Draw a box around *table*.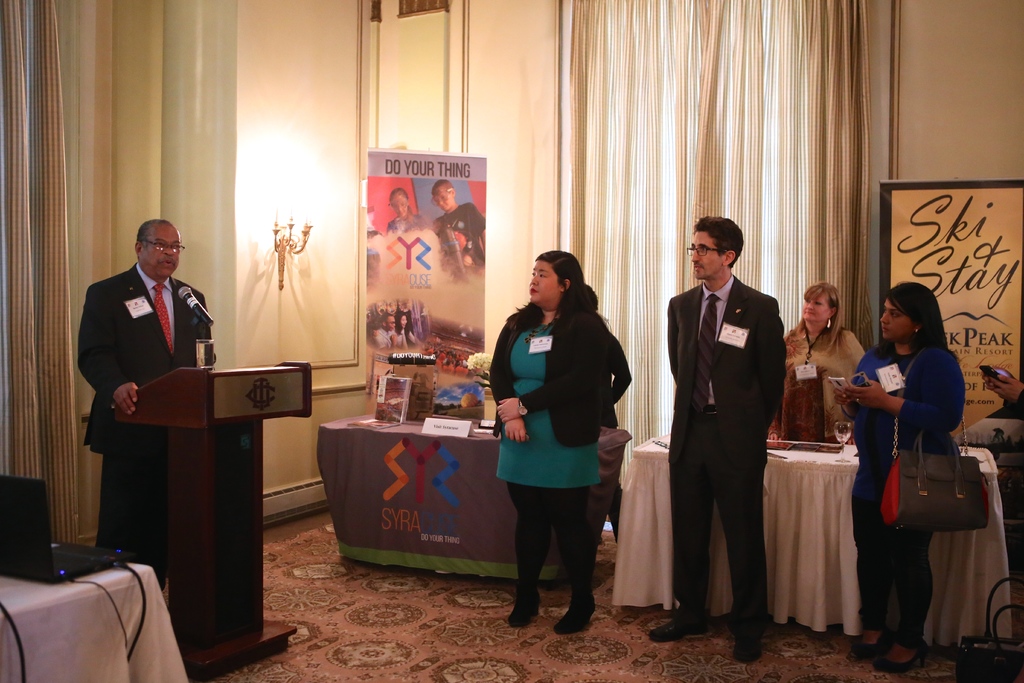
l=98, t=363, r=314, b=682.
